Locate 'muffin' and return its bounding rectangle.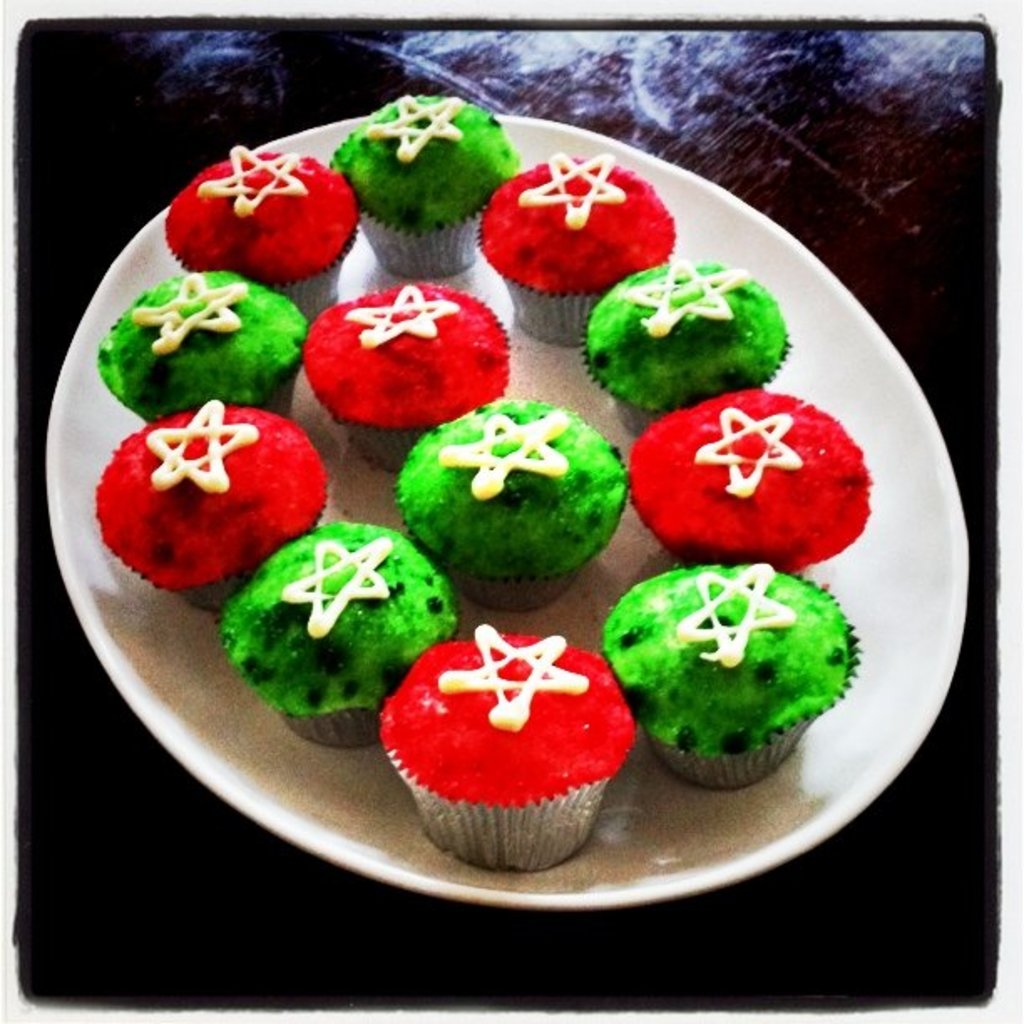
bbox=(387, 390, 626, 606).
